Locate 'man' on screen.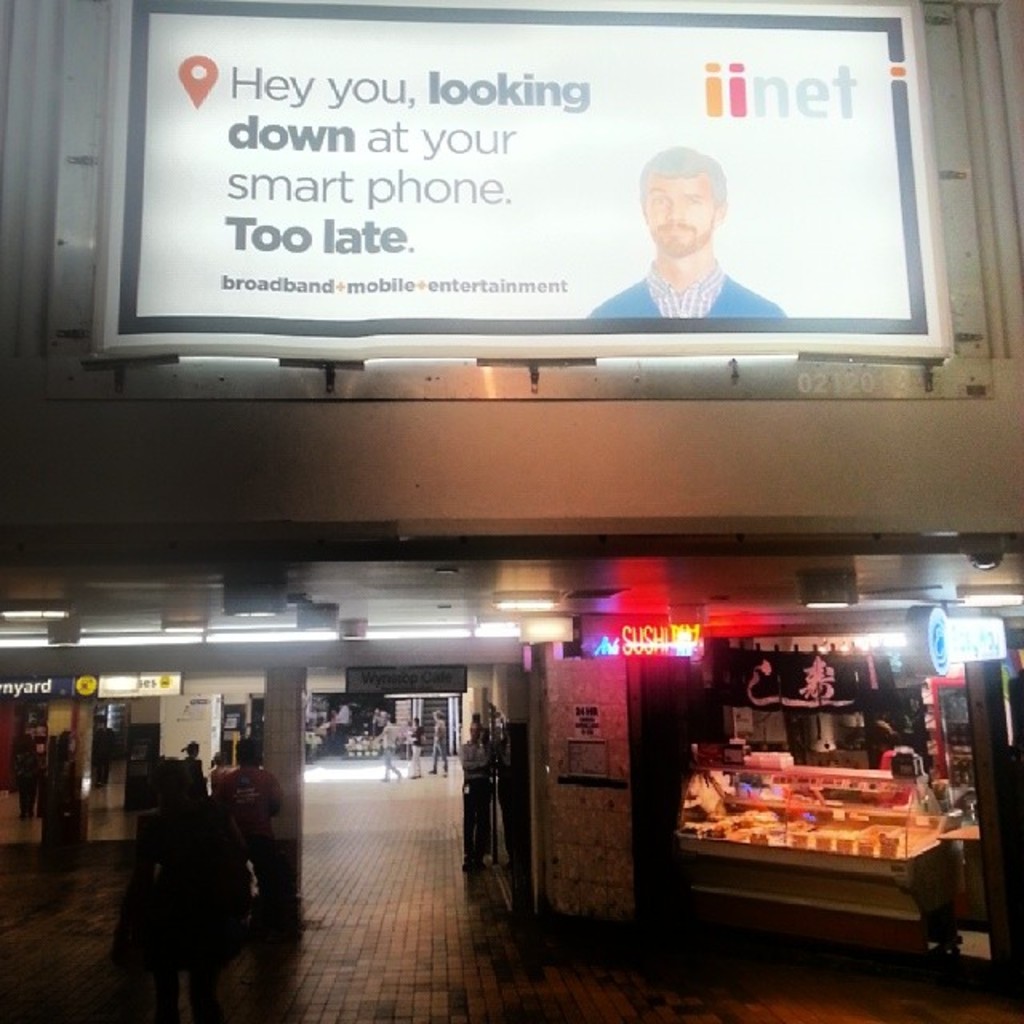
On screen at select_region(370, 718, 398, 781).
